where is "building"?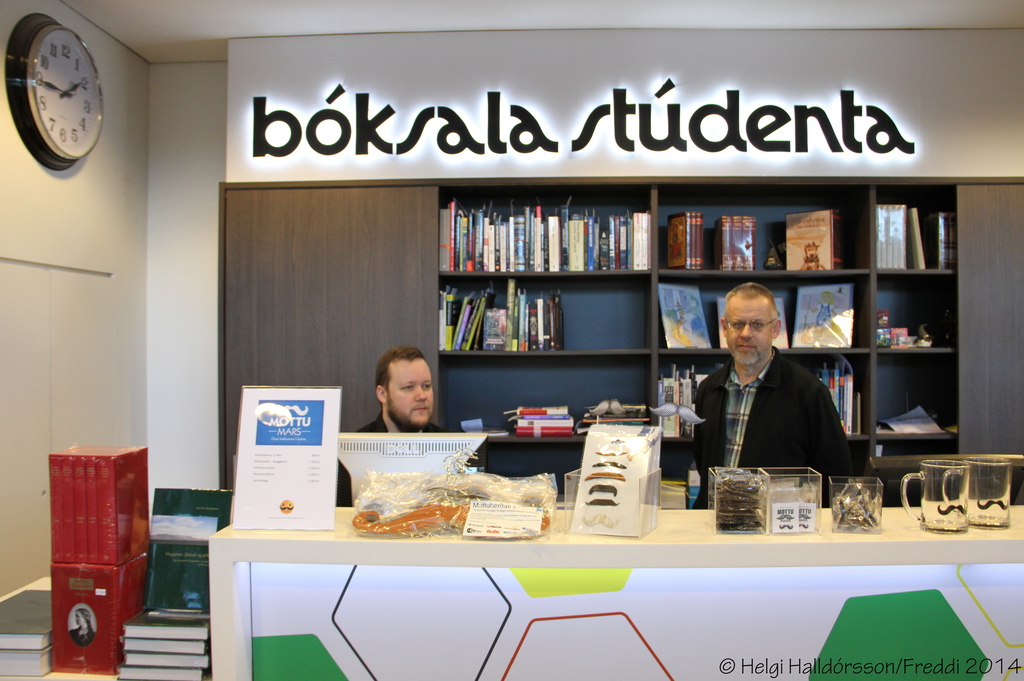
(0,0,1023,680).
